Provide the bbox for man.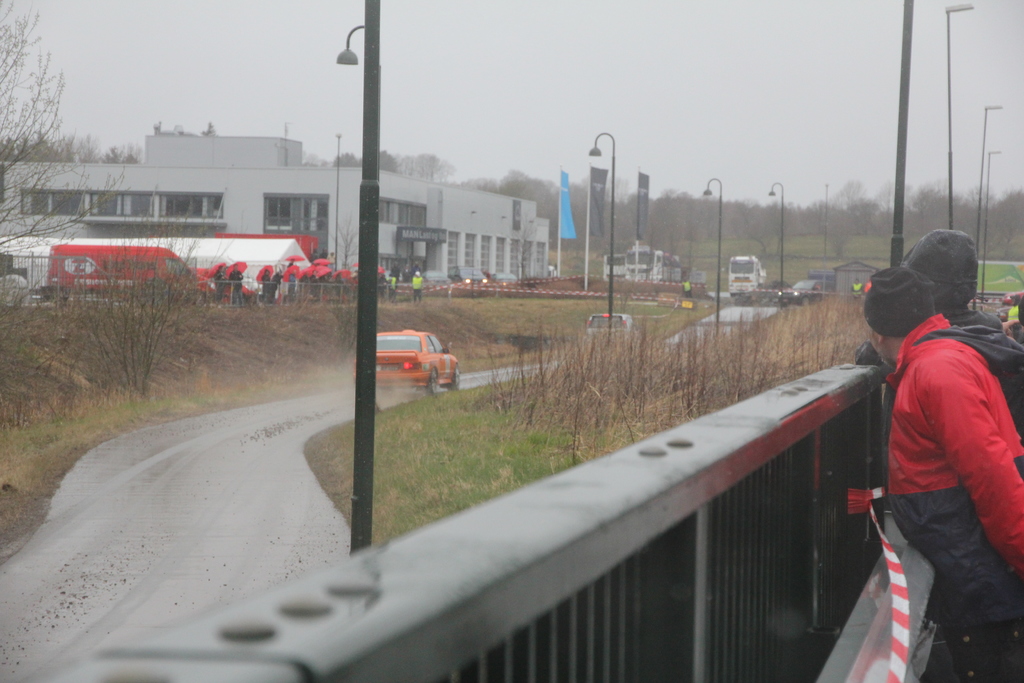
(left=881, top=263, right=1023, bottom=682).
